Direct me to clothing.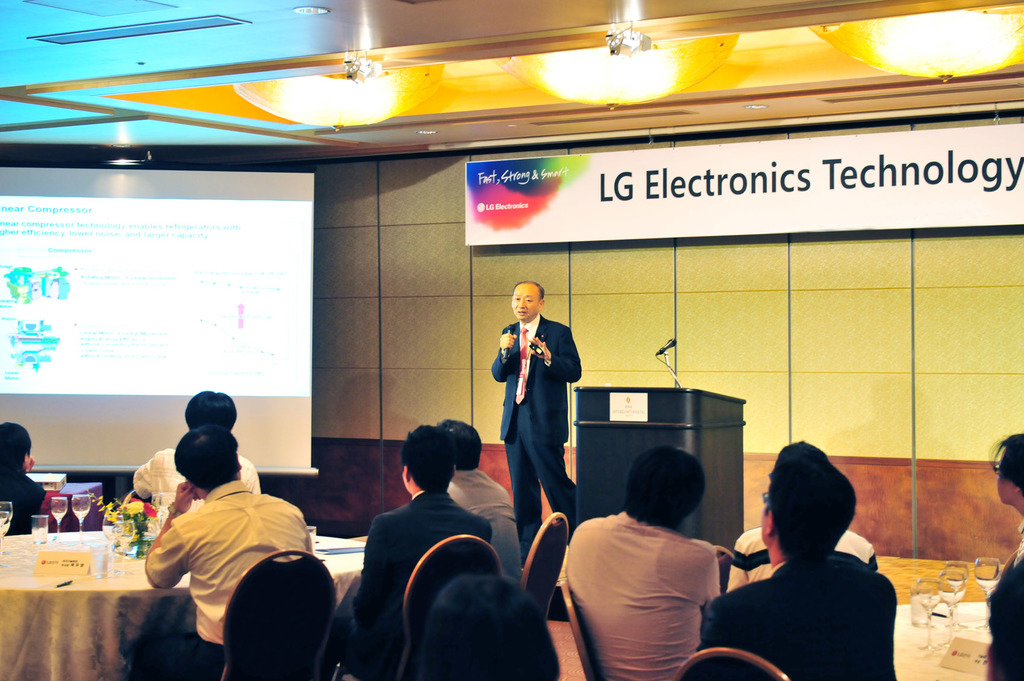
Direction: 0/466/49/538.
